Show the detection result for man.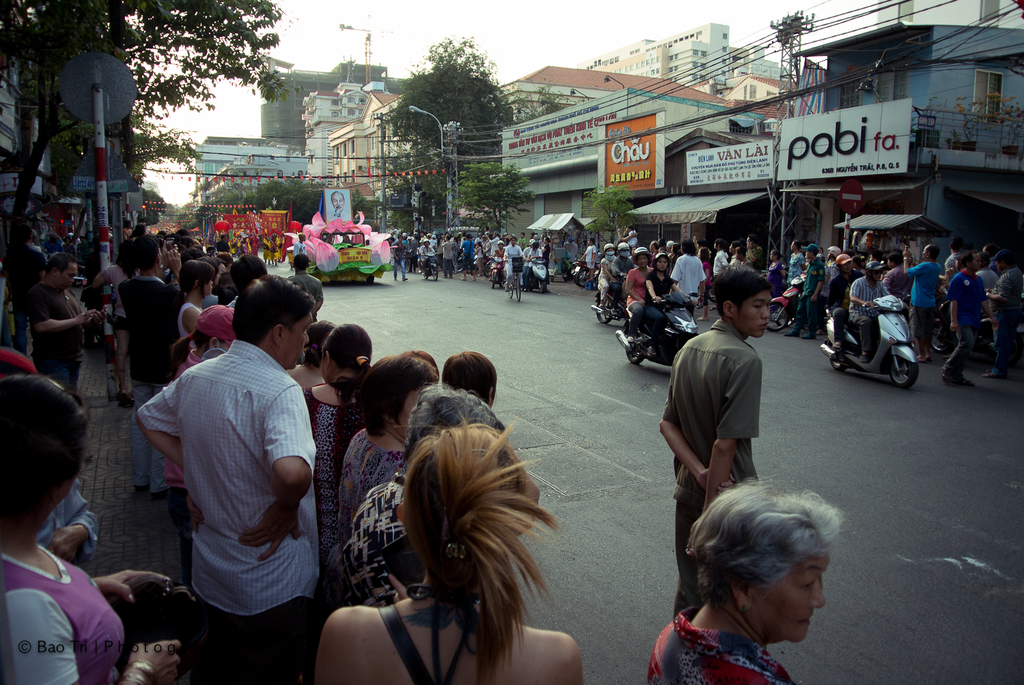
BBox(455, 231, 479, 285).
